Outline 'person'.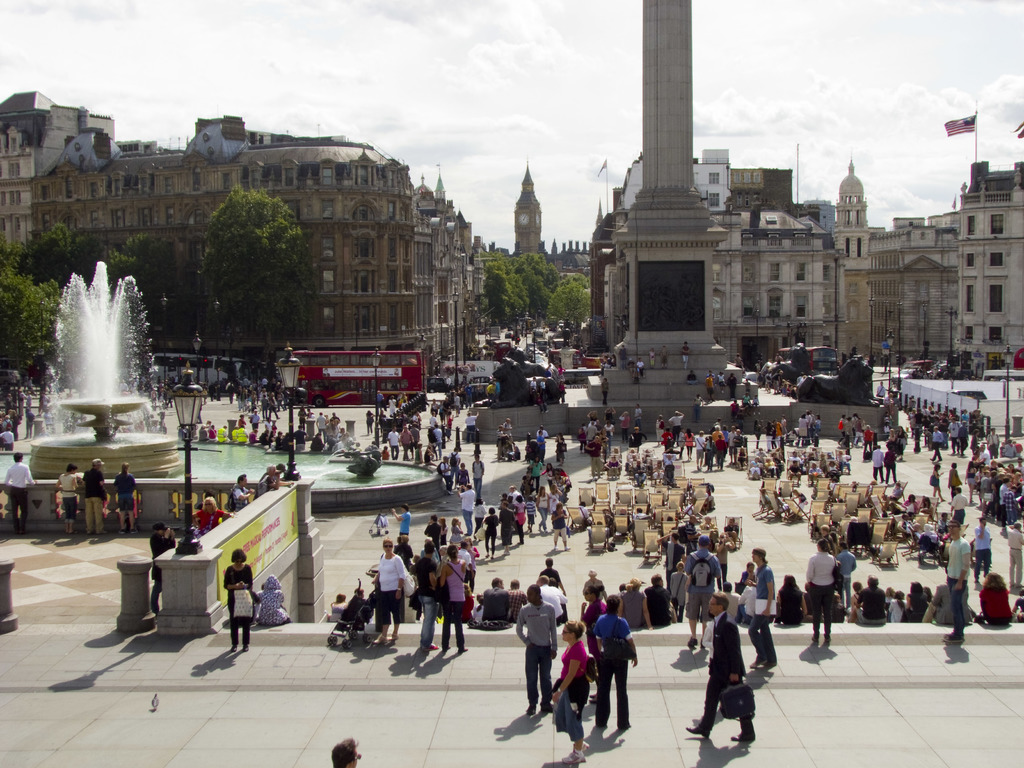
Outline: (515, 579, 558, 714).
